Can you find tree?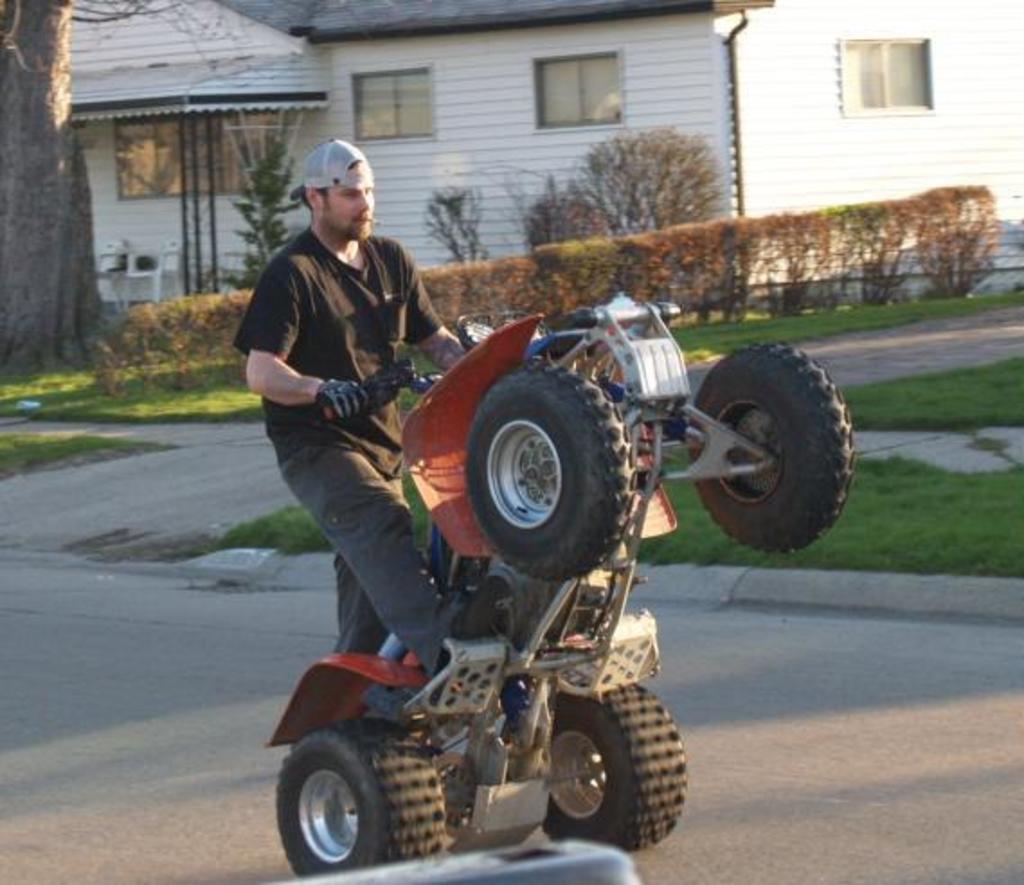
Yes, bounding box: [x1=572, y1=117, x2=729, y2=236].
